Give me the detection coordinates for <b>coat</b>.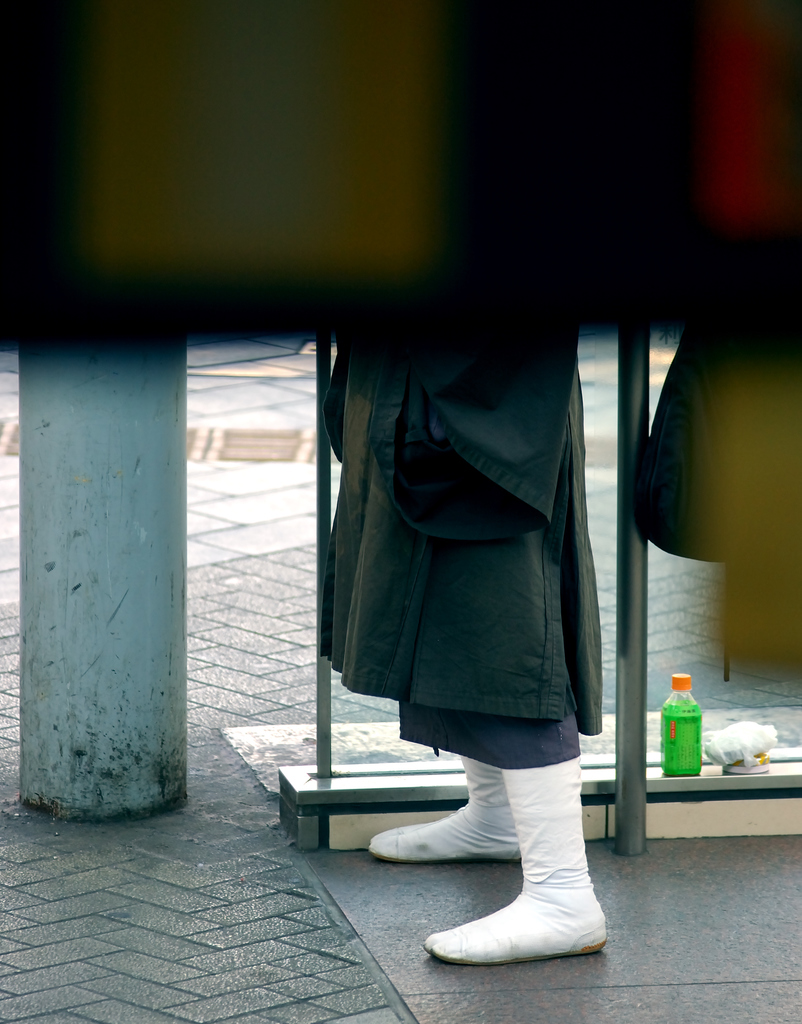
region(305, 398, 631, 752).
